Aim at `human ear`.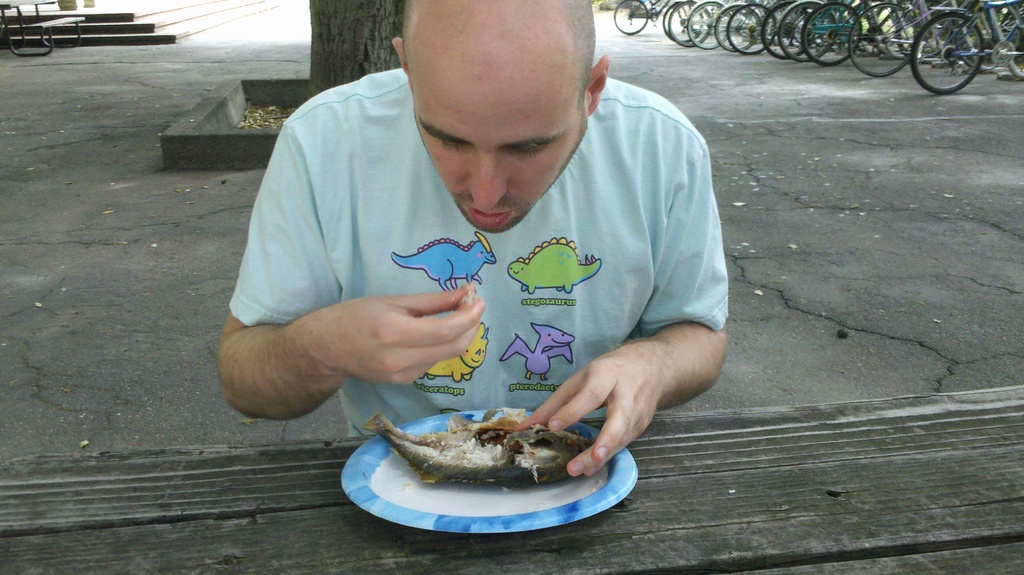
Aimed at bbox=(391, 34, 409, 69).
